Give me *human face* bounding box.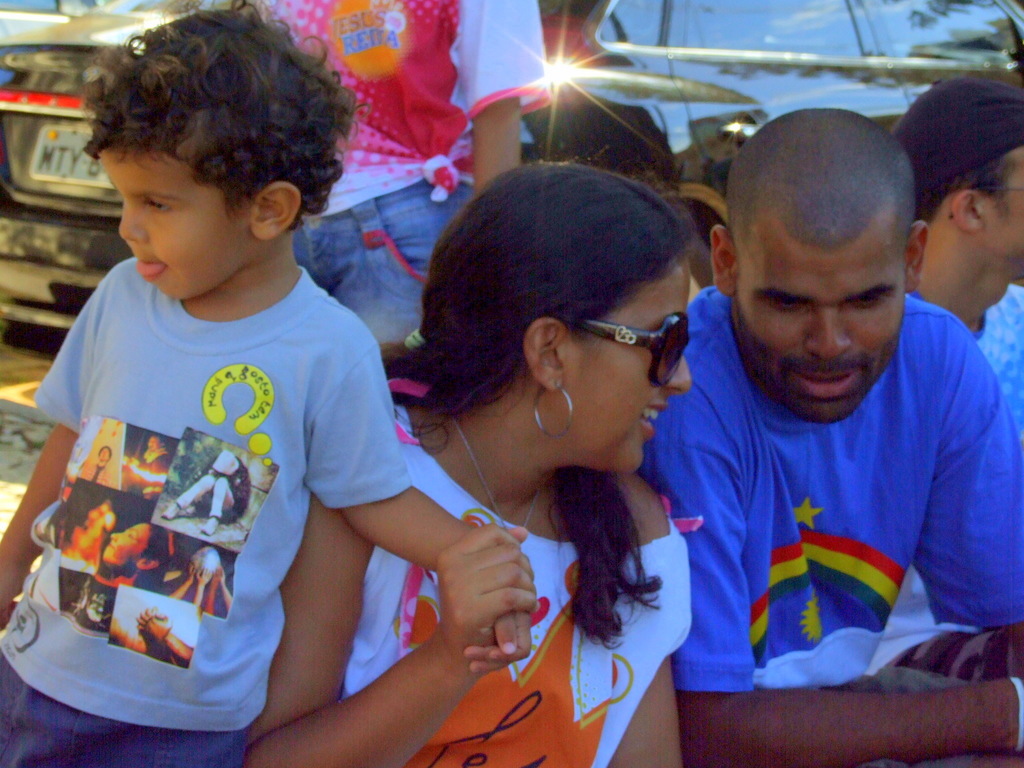
rect(986, 148, 1023, 276).
